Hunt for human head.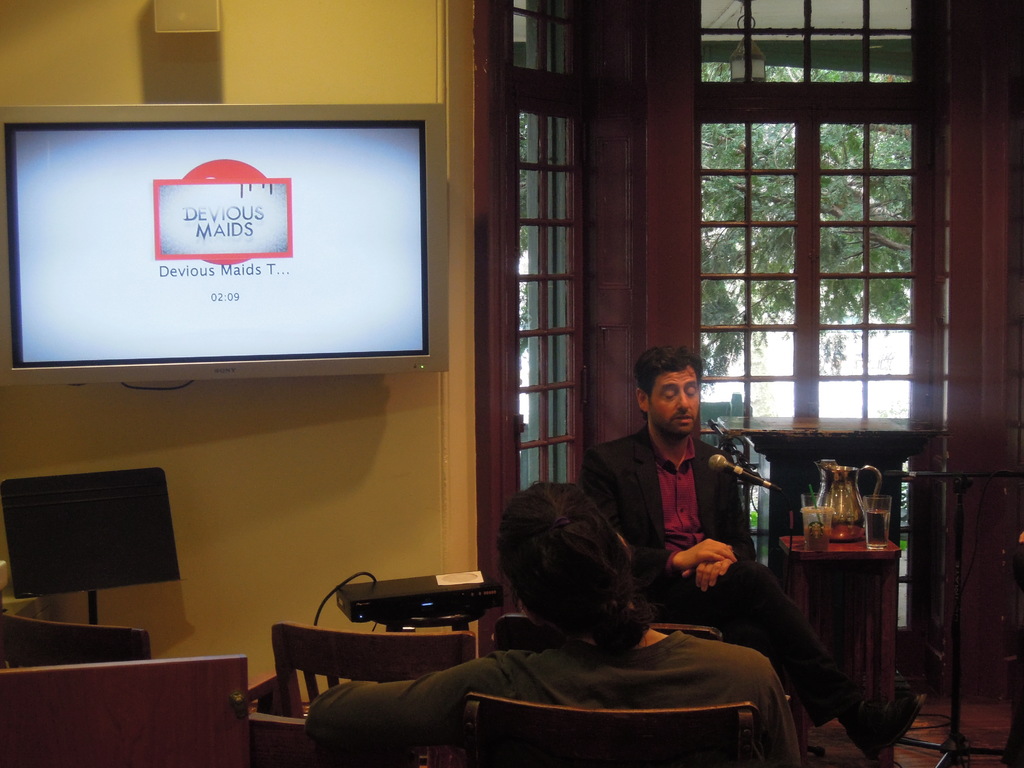
Hunted down at locate(495, 479, 644, 637).
